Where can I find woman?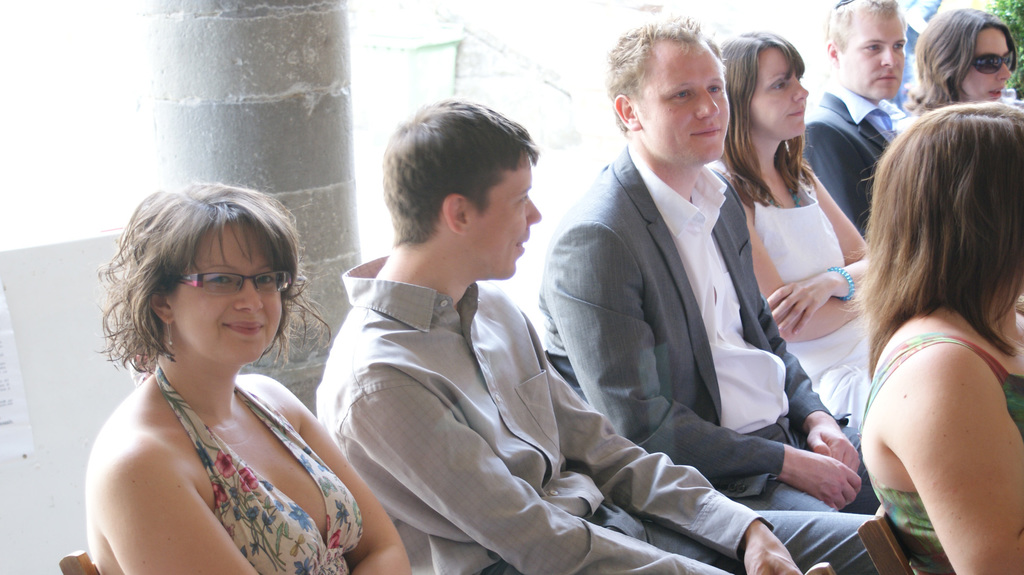
You can find it at crop(902, 9, 1015, 123).
